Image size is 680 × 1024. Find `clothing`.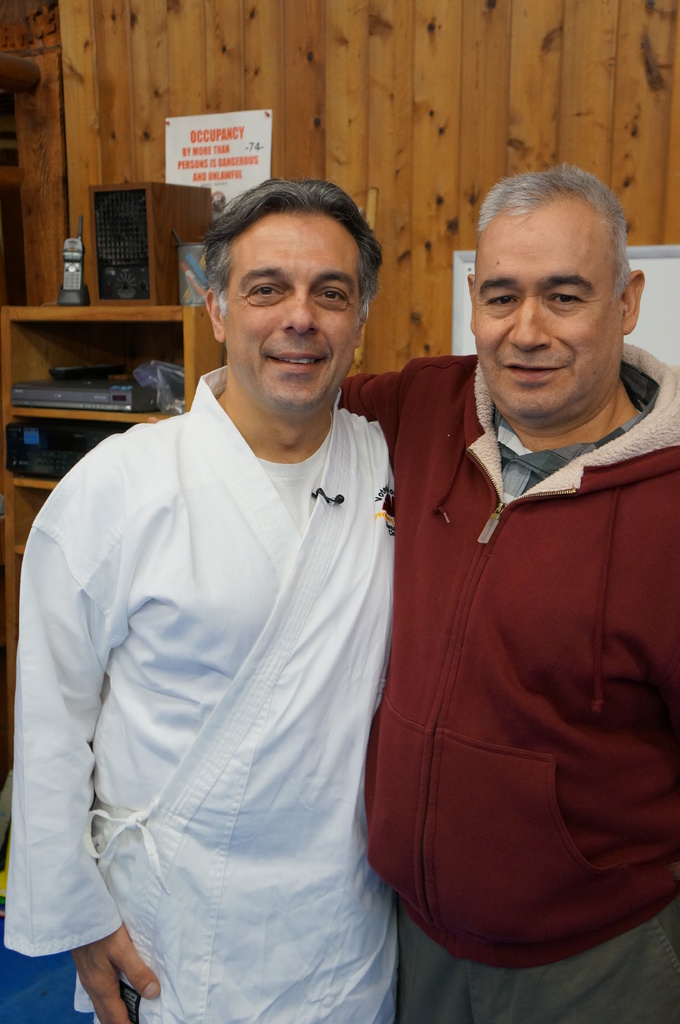
bbox=(338, 342, 679, 1023).
